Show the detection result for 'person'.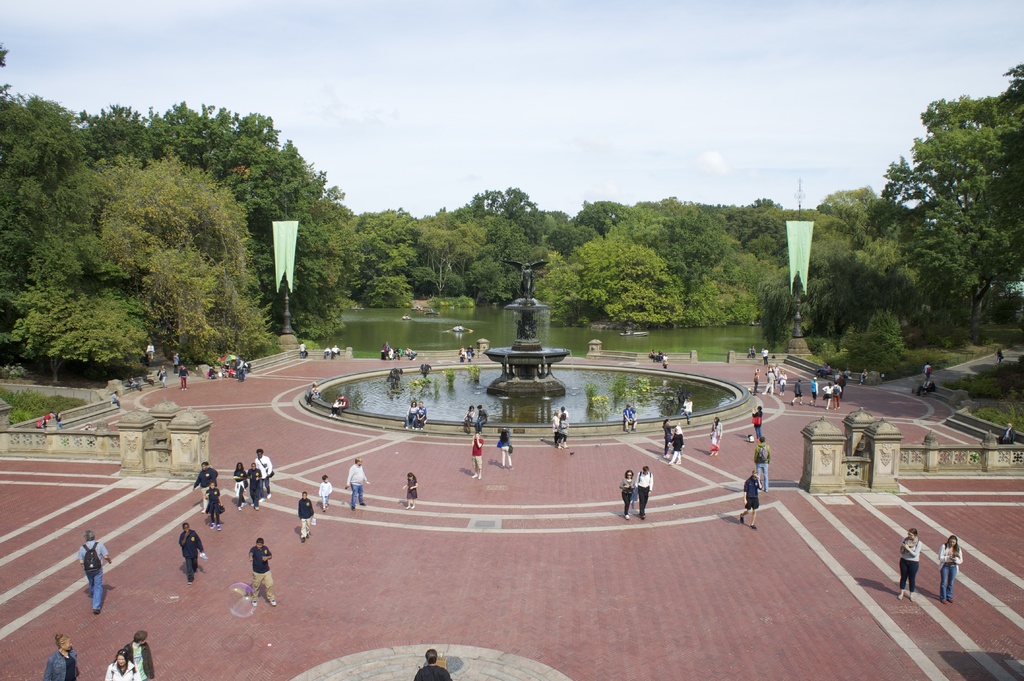
box(106, 649, 141, 680).
